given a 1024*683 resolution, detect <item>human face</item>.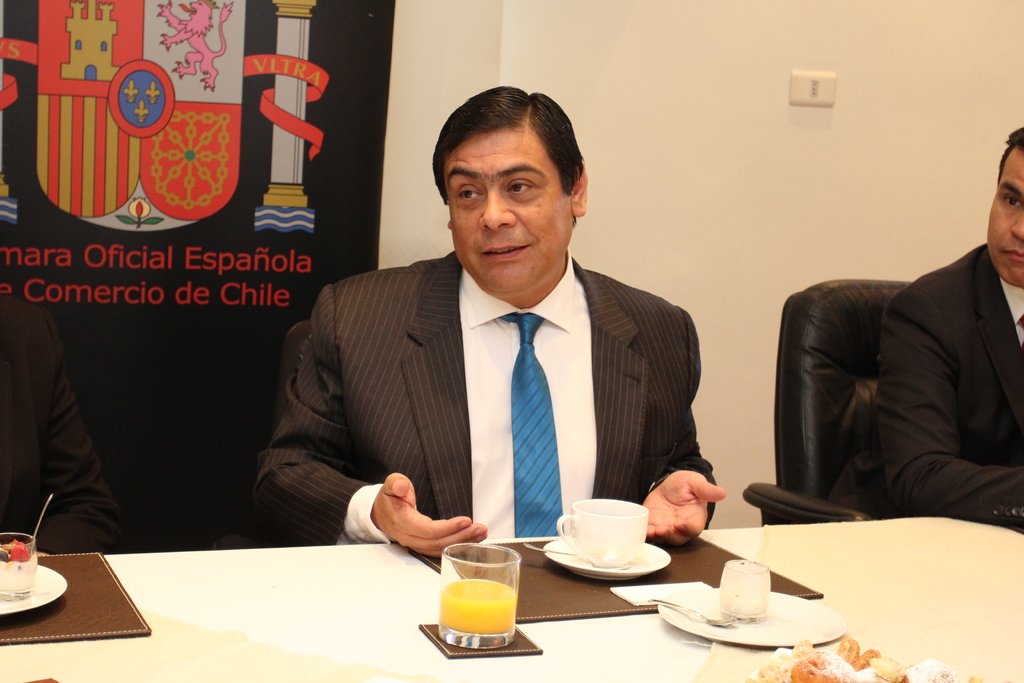
BBox(985, 144, 1023, 288).
